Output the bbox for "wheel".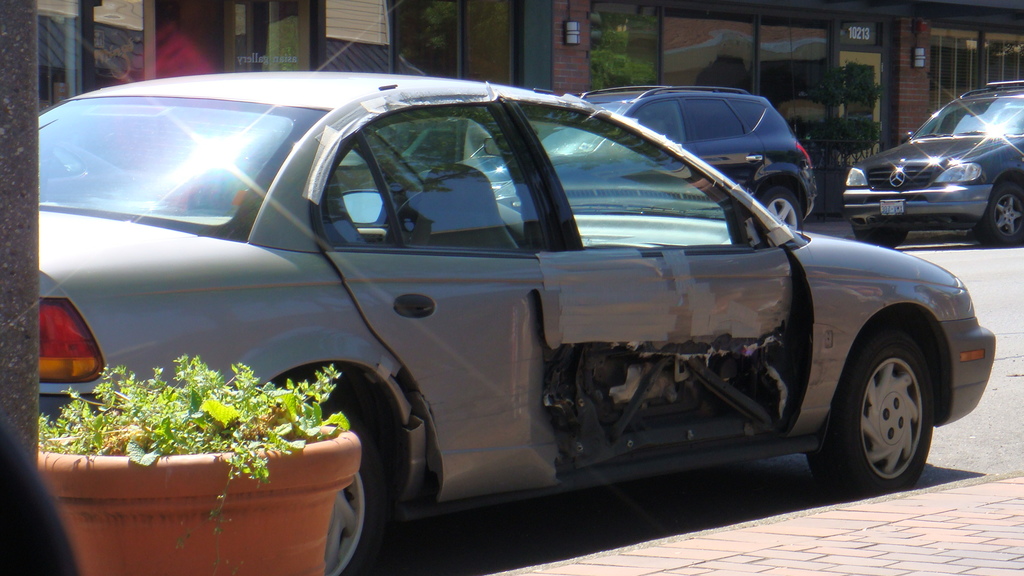
BBox(853, 220, 900, 252).
